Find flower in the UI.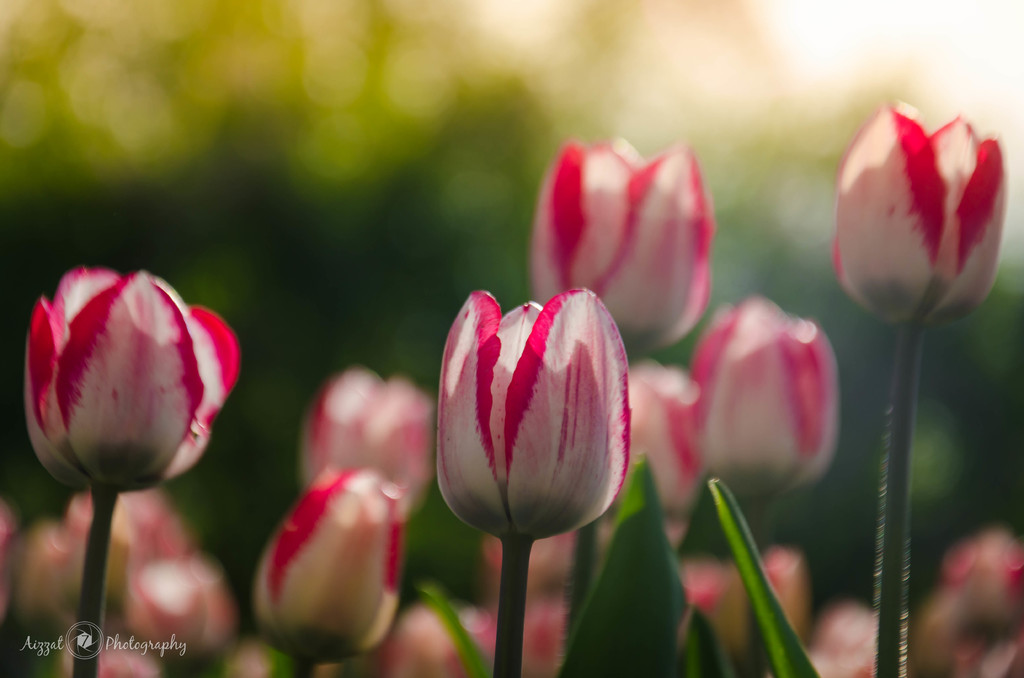
UI element at <box>673,550,811,670</box>.
